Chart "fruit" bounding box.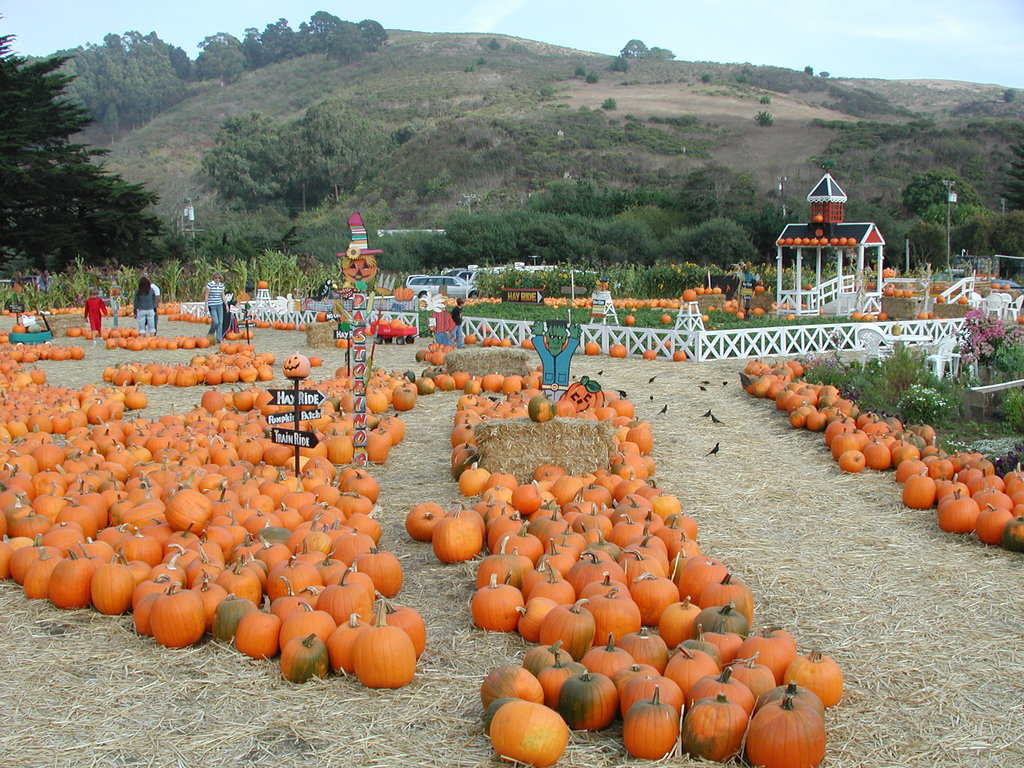
Charted: detection(876, 310, 888, 320).
